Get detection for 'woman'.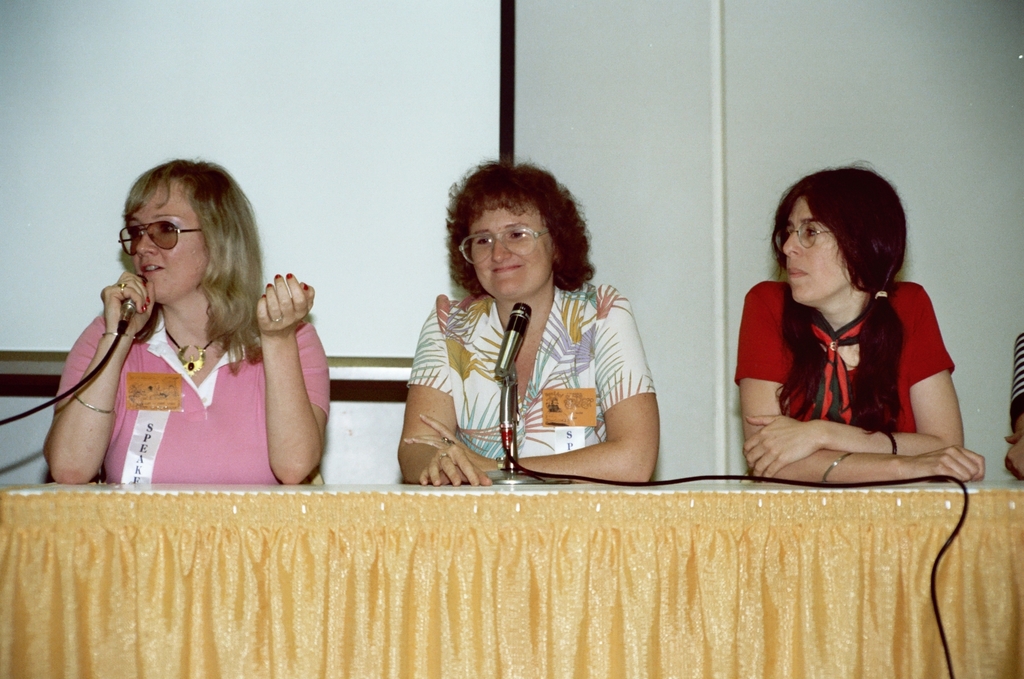
Detection: {"left": 37, "top": 151, "right": 329, "bottom": 488}.
